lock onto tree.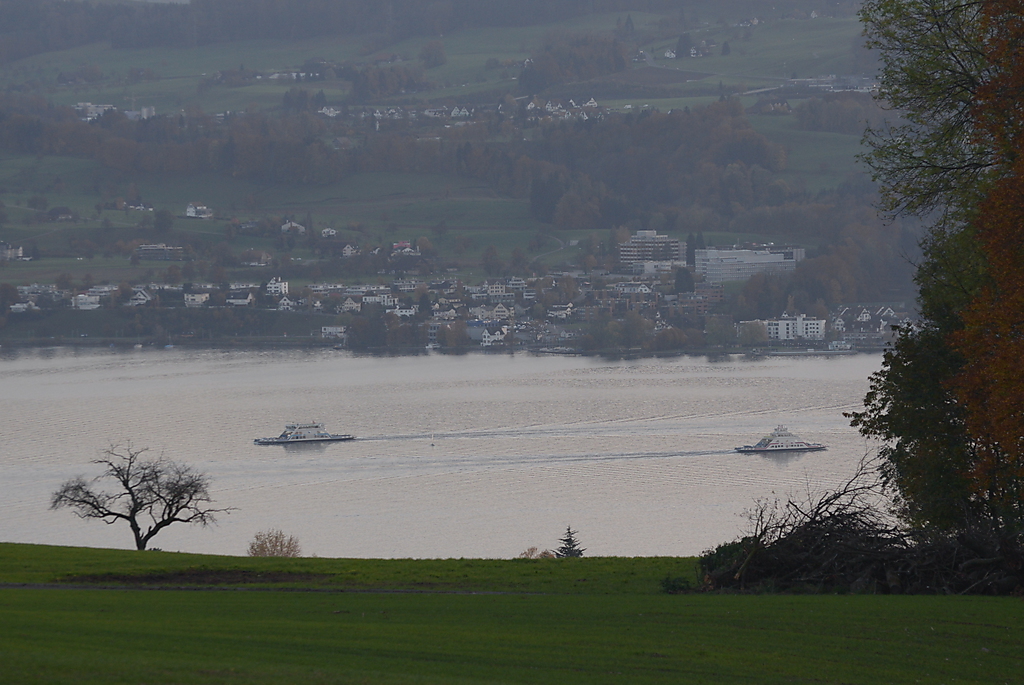
Locked: (x1=419, y1=39, x2=450, y2=72).
